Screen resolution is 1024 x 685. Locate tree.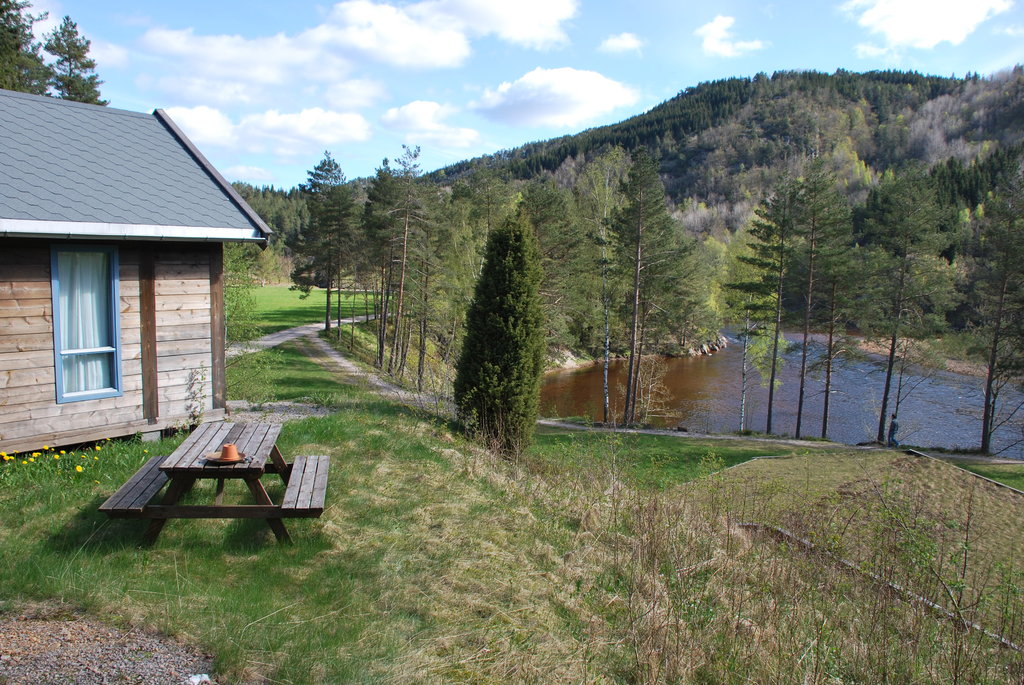
box(42, 12, 111, 106).
